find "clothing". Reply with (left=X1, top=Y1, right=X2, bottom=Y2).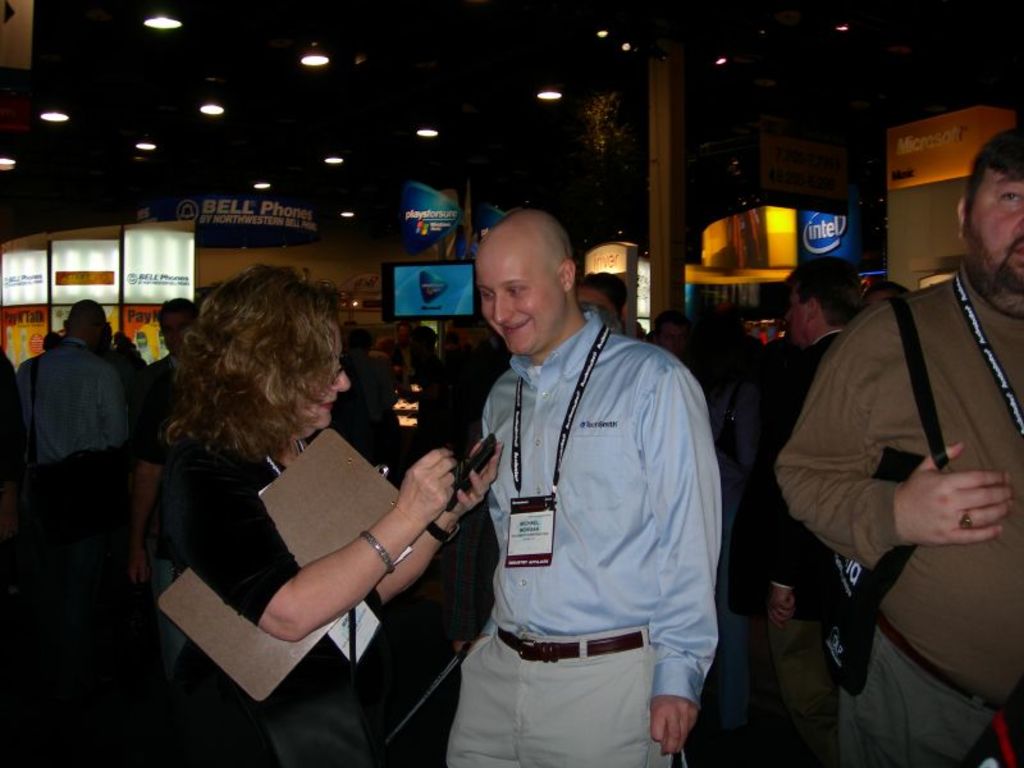
(left=337, top=348, right=392, bottom=452).
